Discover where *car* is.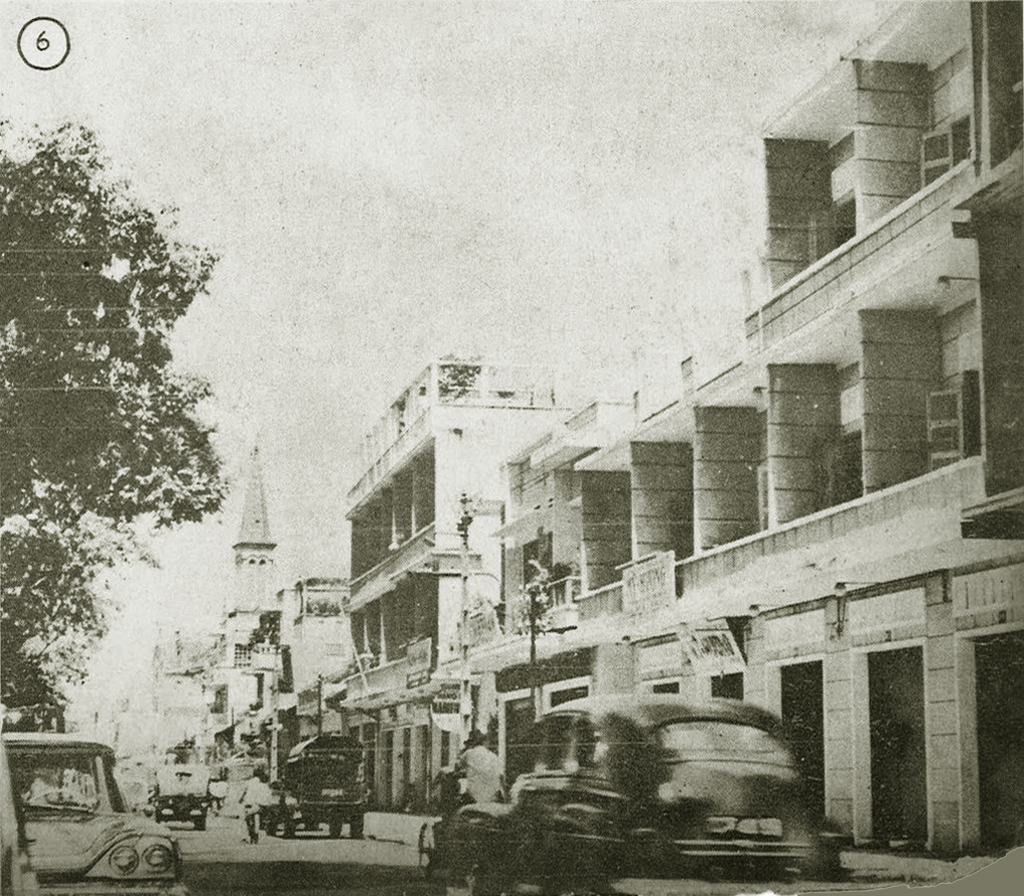
Discovered at x1=432 y1=693 x2=850 y2=895.
